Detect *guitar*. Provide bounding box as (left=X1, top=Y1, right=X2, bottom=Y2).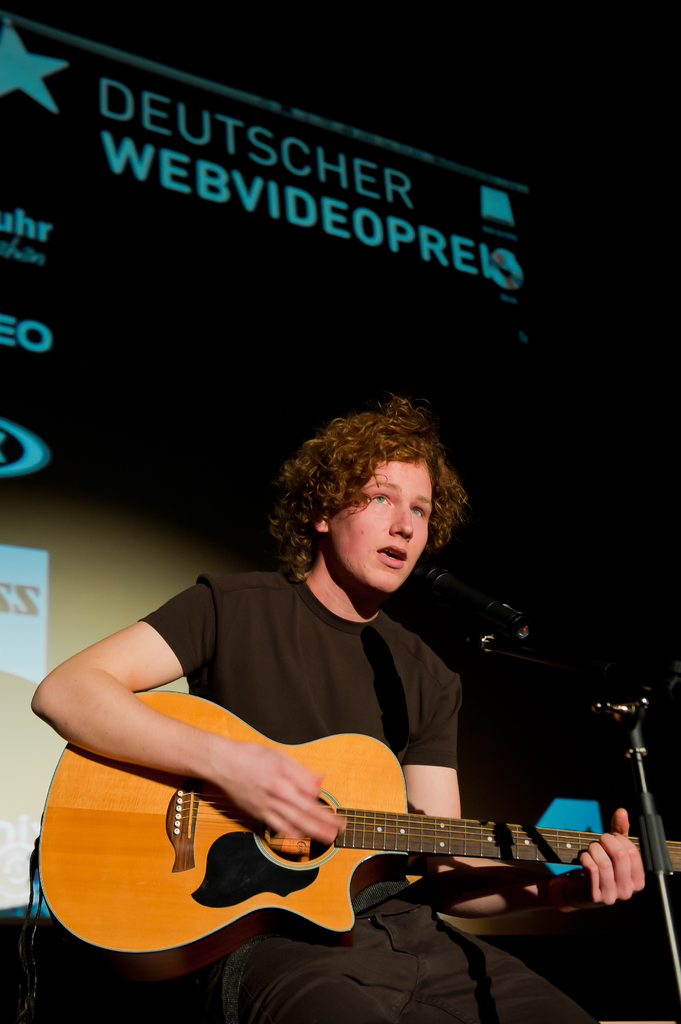
(left=33, top=684, right=680, bottom=981).
